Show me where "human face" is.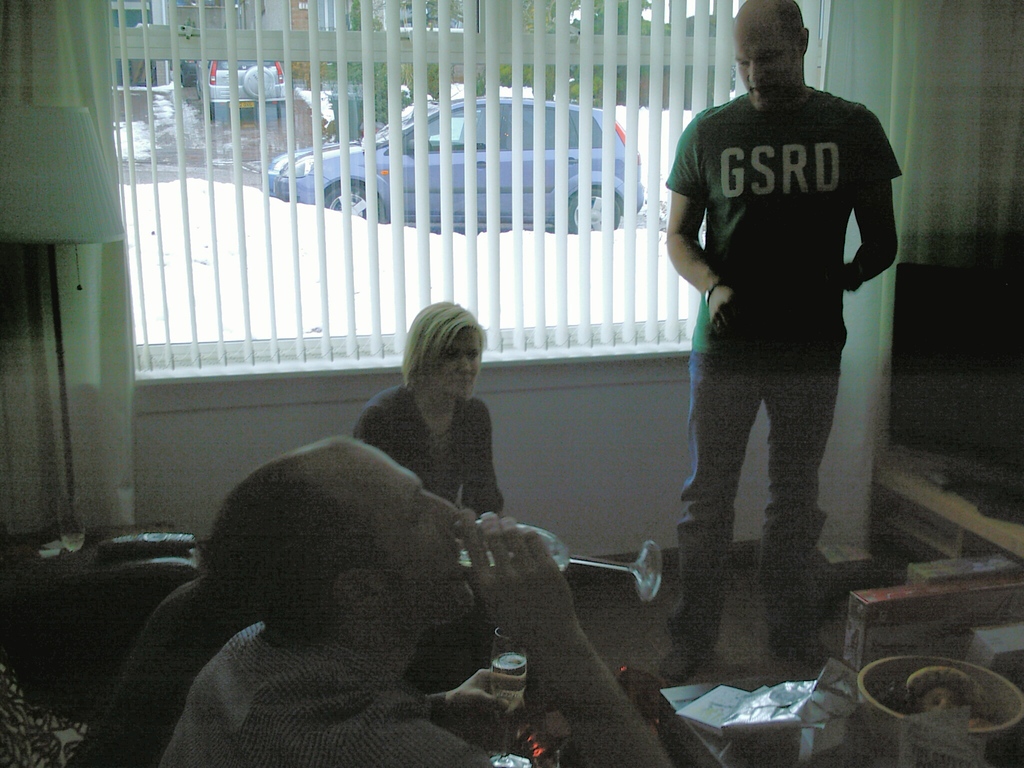
"human face" is at bbox=[732, 15, 788, 109].
